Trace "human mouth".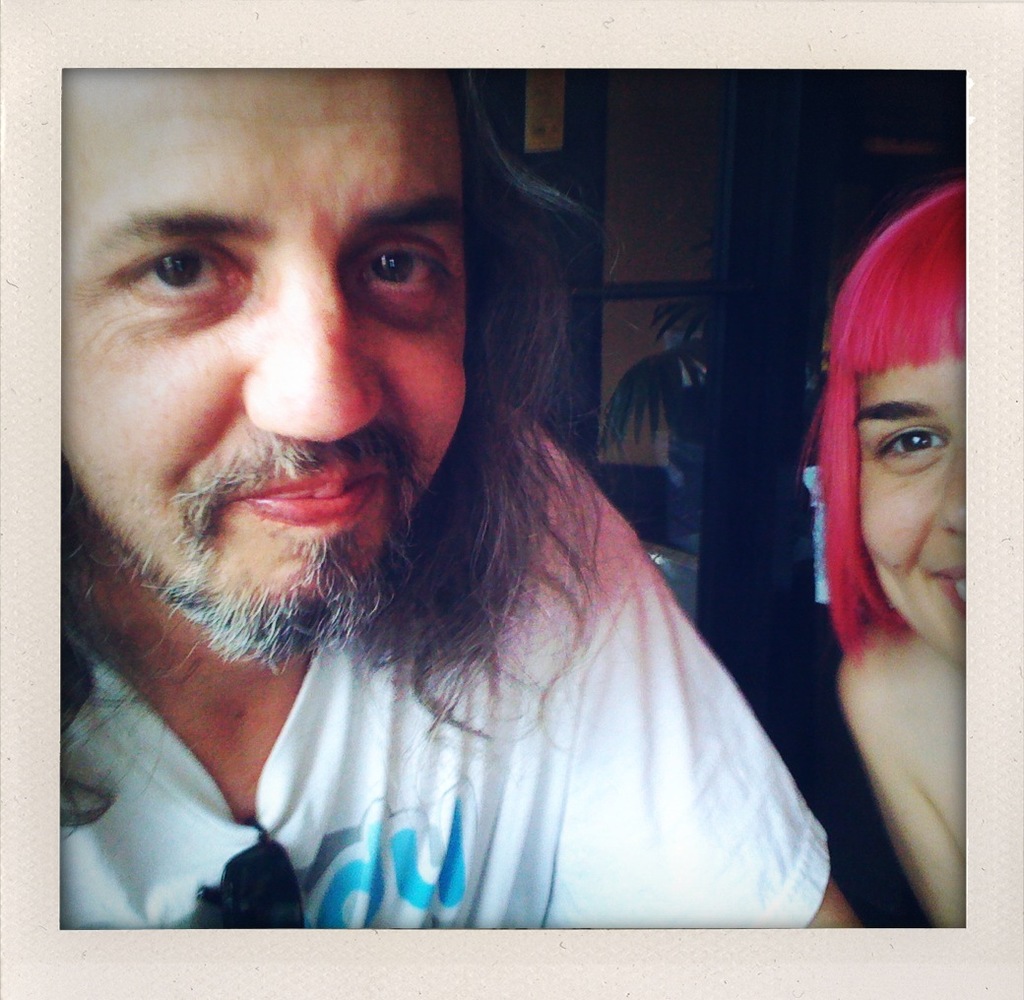
Traced to [203, 456, 375, 569].
